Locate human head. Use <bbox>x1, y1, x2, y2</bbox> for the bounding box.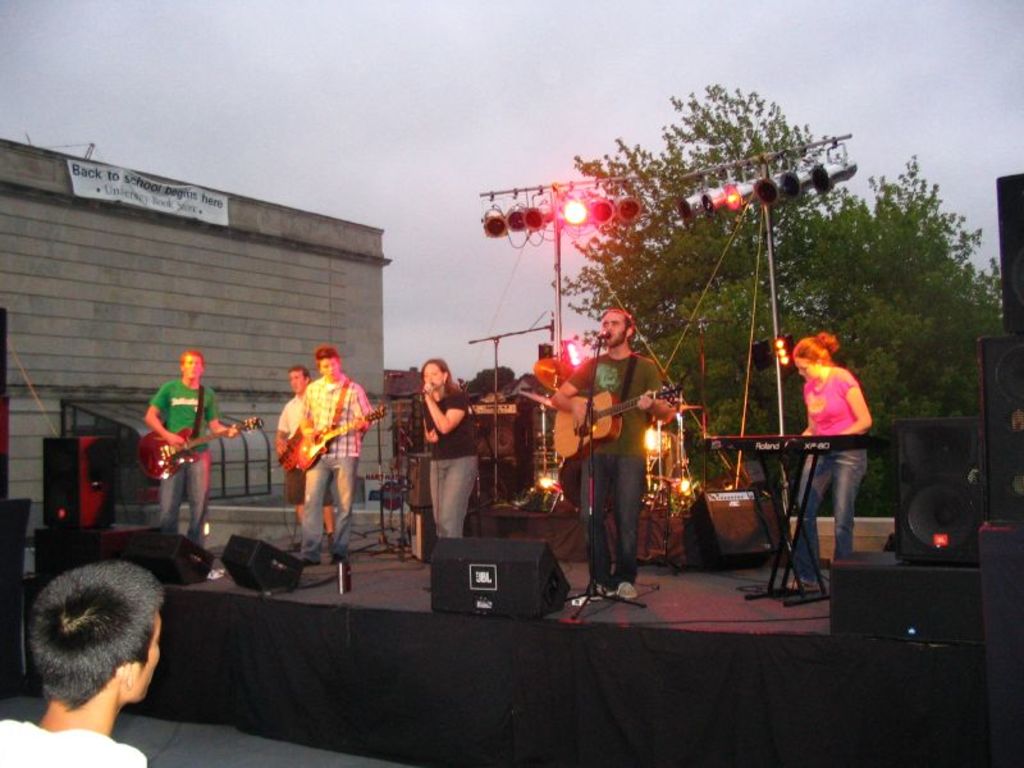
<bbox>420, 357, 452, 394</bbox>.
